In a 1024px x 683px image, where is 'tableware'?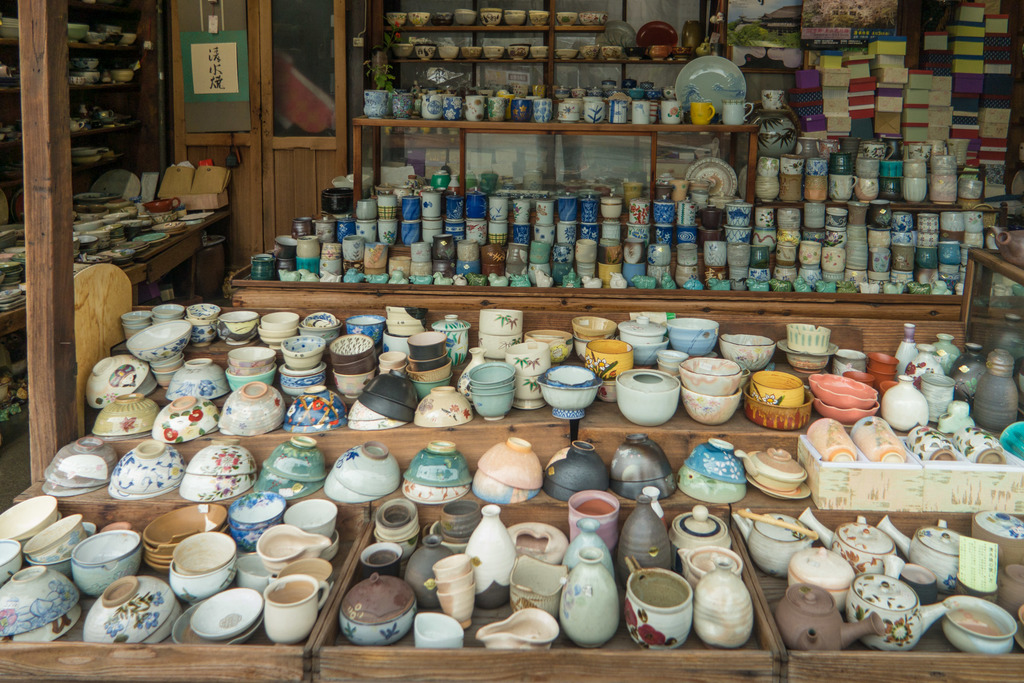
476 472 536 502.
